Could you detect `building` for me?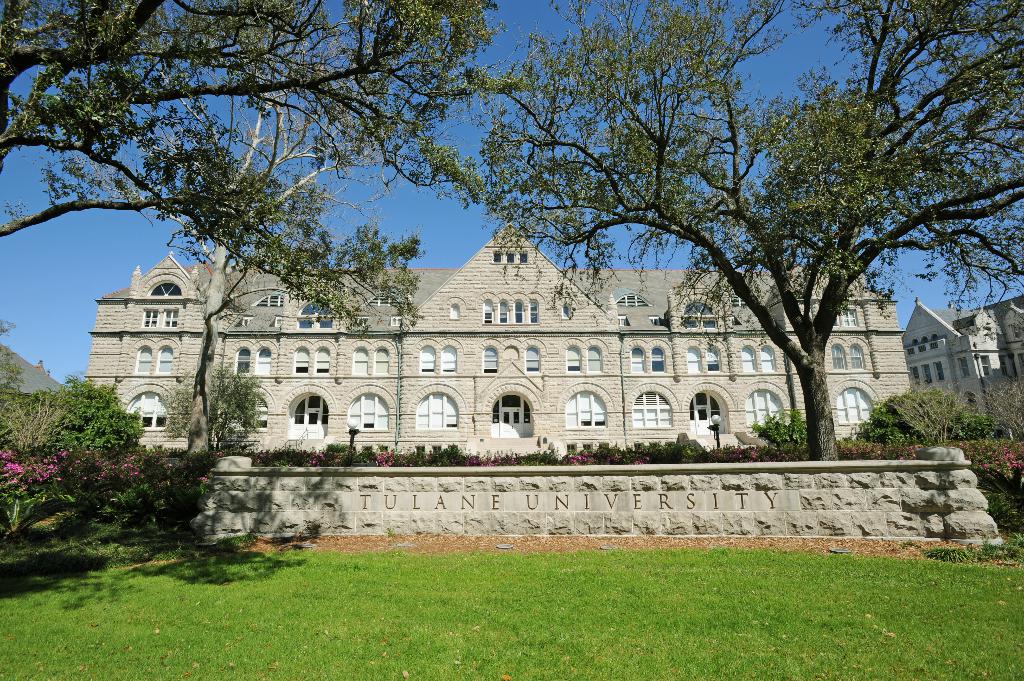
Detection result: BBox(902, 298, 1023, 421).
